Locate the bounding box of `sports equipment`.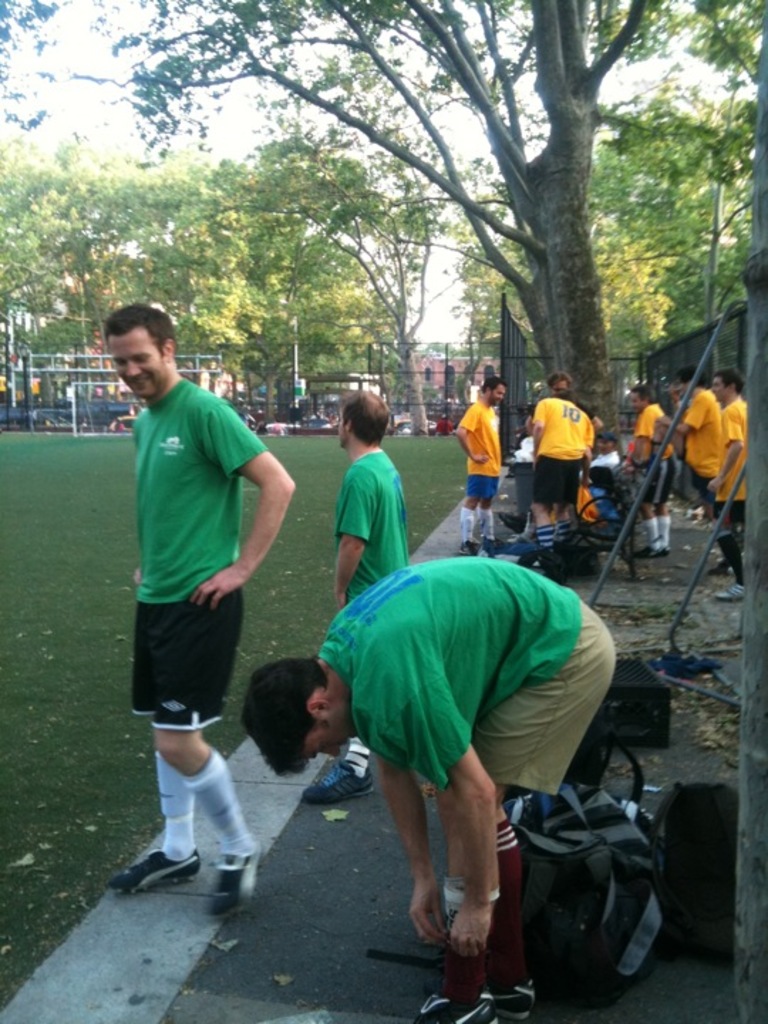
Bounding box: (left=717, top=582, right=744, bottom=599).
